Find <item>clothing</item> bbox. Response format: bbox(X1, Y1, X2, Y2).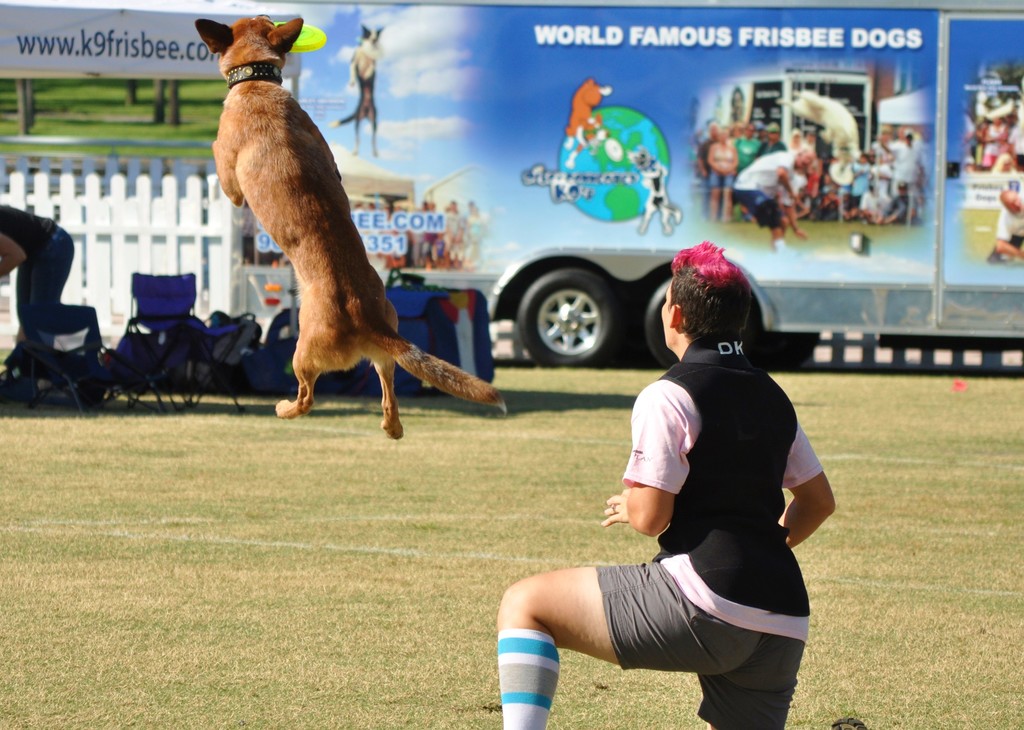
bbox(889, 139, 923, 216).
